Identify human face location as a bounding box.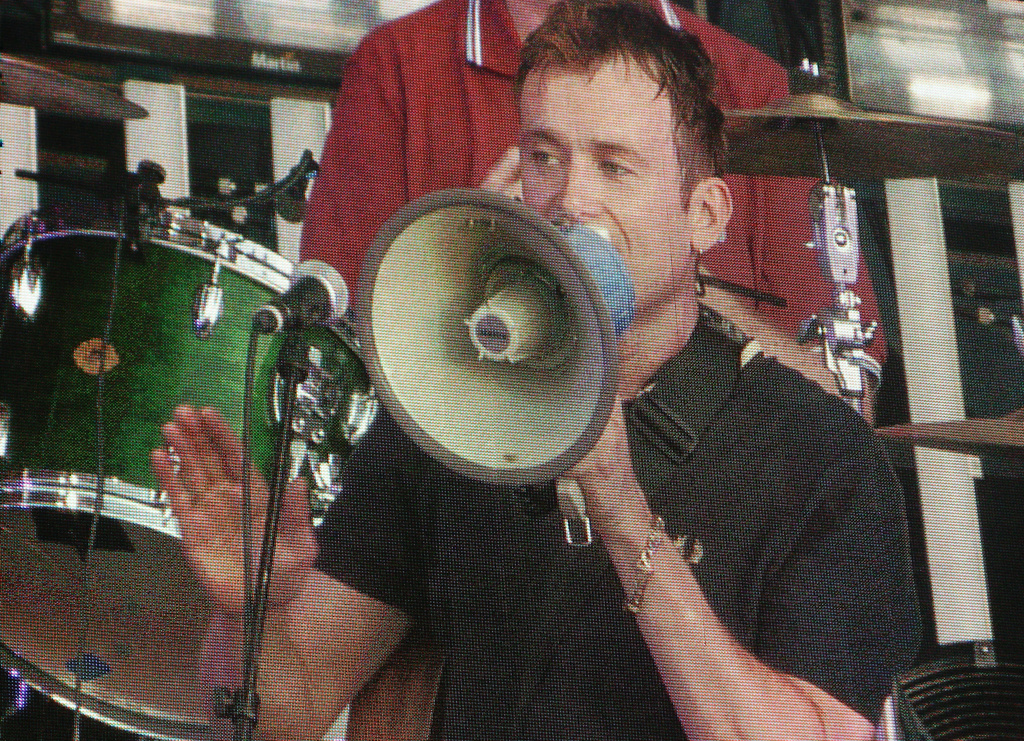
<box>520,68,694,301</box>.
